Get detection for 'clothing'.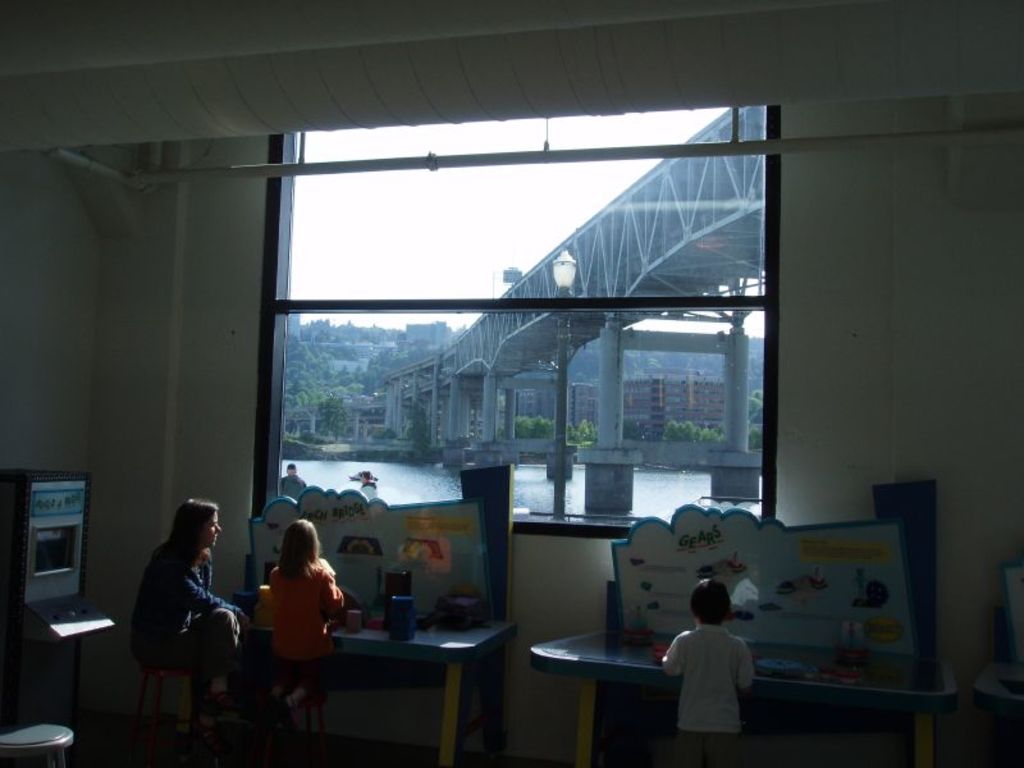
Detection: pyautogui.locateOnScreen(122, 543, 236, 684).
